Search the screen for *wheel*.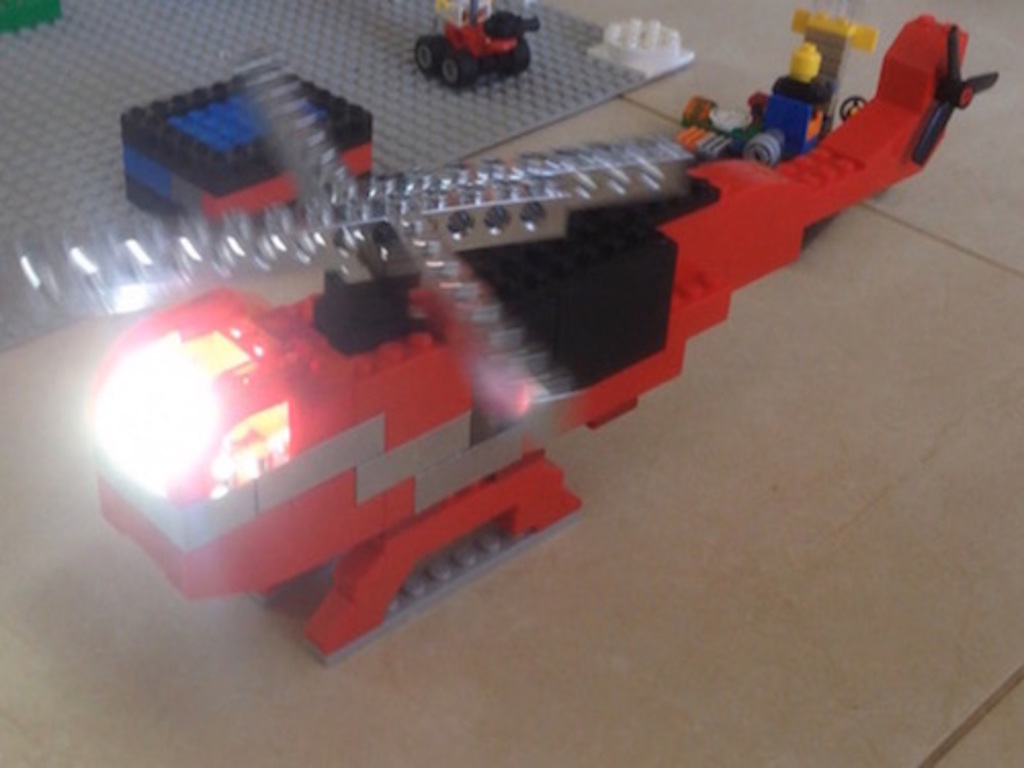
Found at left=512, top=39, right=535, bottom=72.
